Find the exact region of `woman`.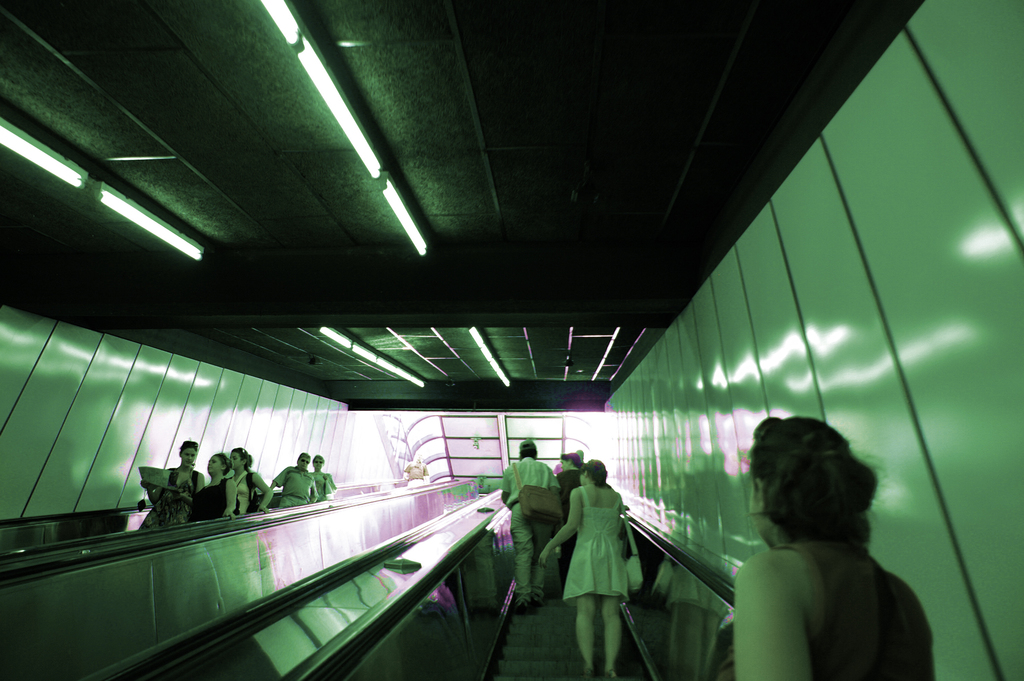
Exact region: 712 397 947 674.
